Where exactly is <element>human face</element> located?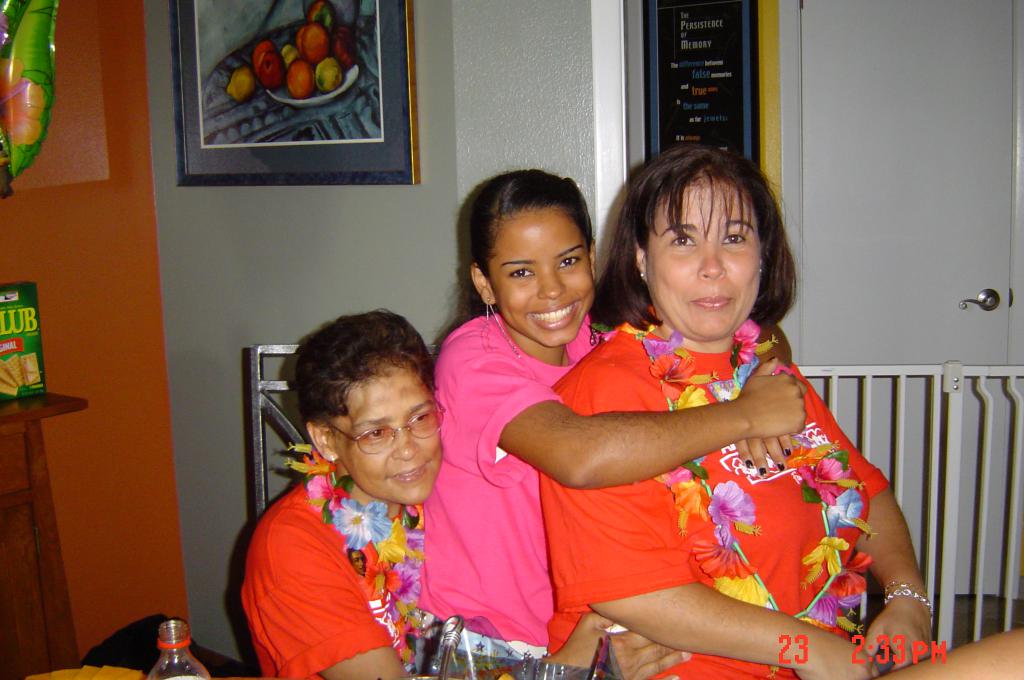
Its bounding box is [492, 205, 595, 346].
